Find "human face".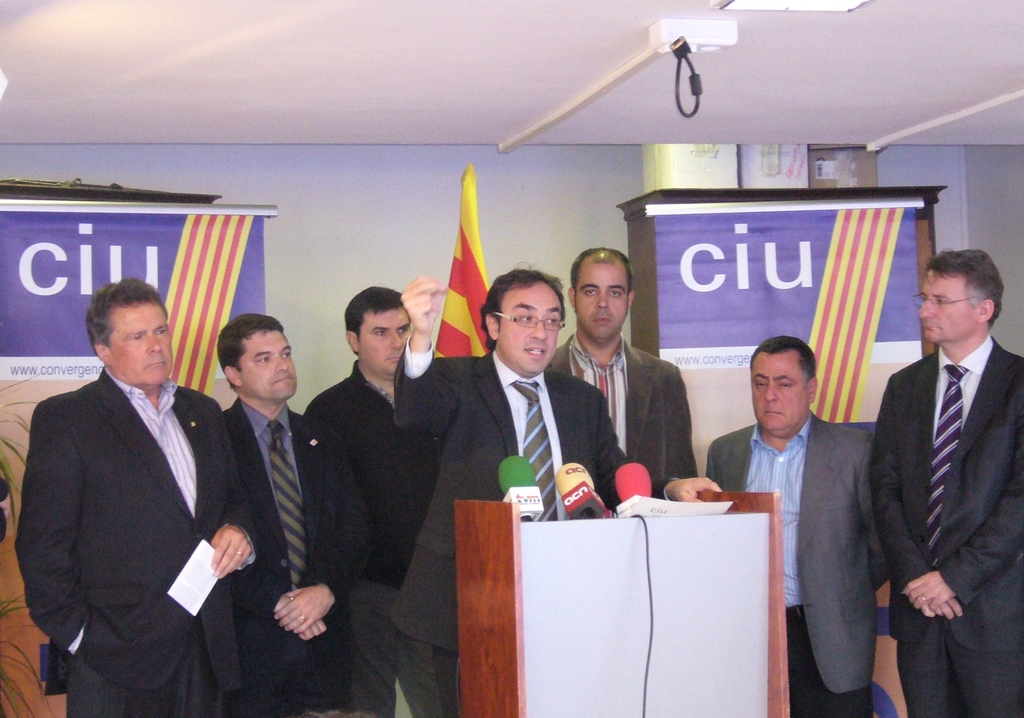
{"x1": 108, "y1": 306, "x2": 177, "y2": 390}.
